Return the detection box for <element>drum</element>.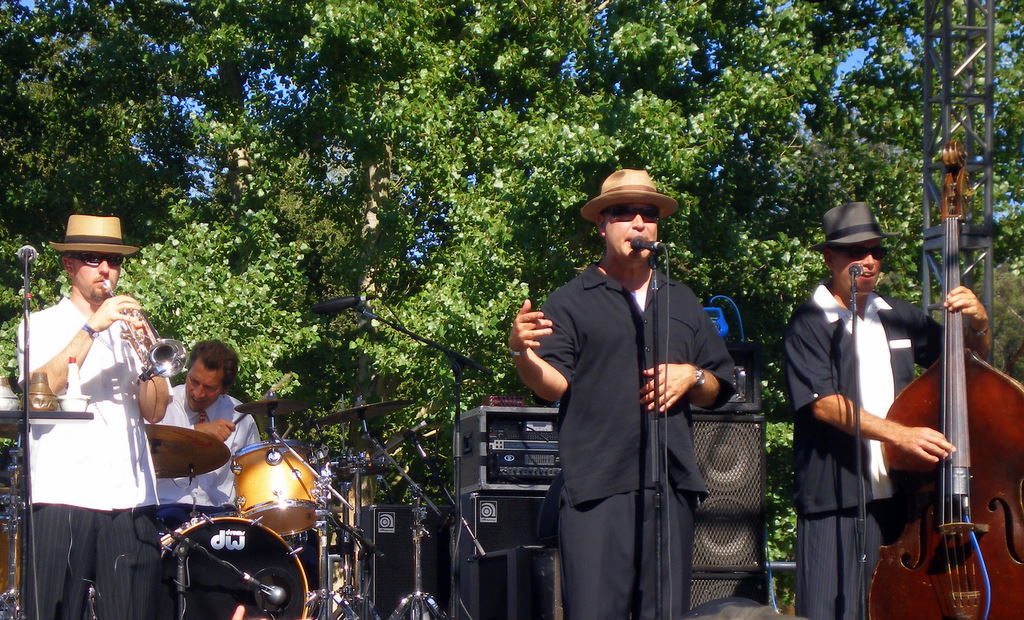
x1=158 y1=510 x2=314 y2=619.
